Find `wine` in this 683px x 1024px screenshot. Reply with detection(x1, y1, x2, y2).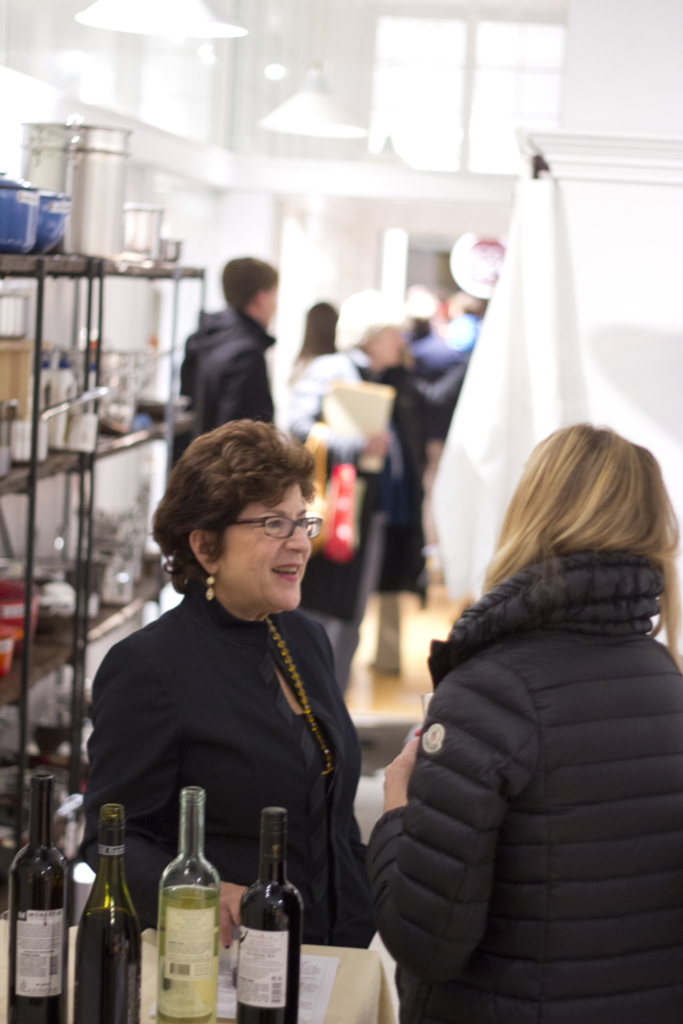
detection(77, 800, 143, 1023).
